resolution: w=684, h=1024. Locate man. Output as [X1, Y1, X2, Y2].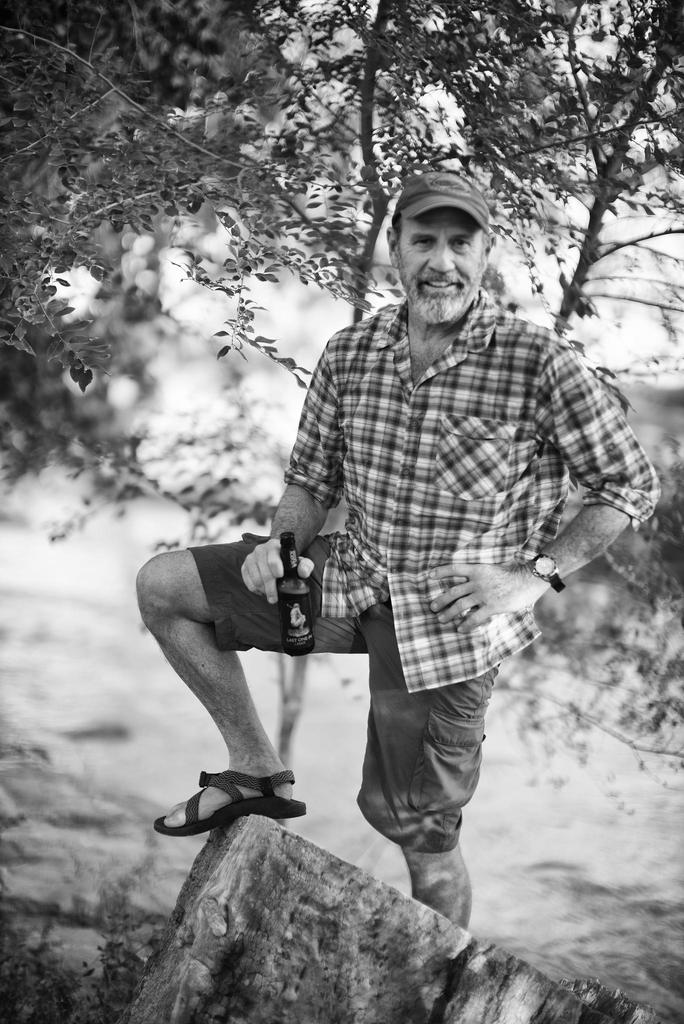
[211, 166, 631, 900].
